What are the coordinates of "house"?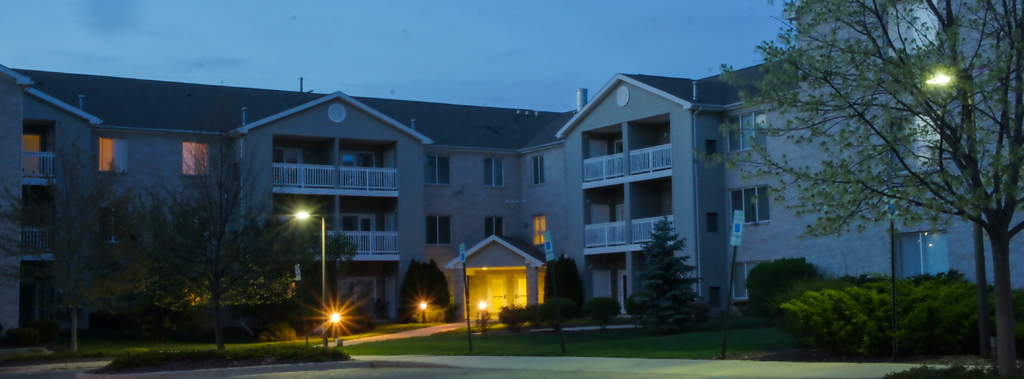
0/0/1023/336.
